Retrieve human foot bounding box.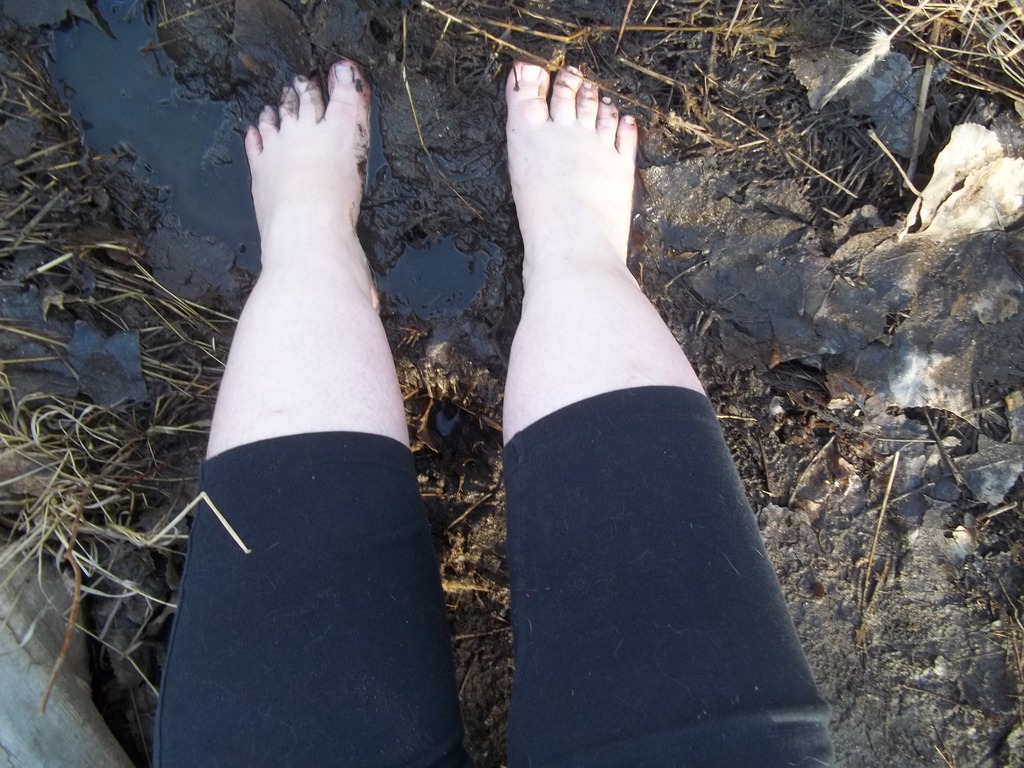
Bounding box: bbox=(241, 60, 378, 314).
